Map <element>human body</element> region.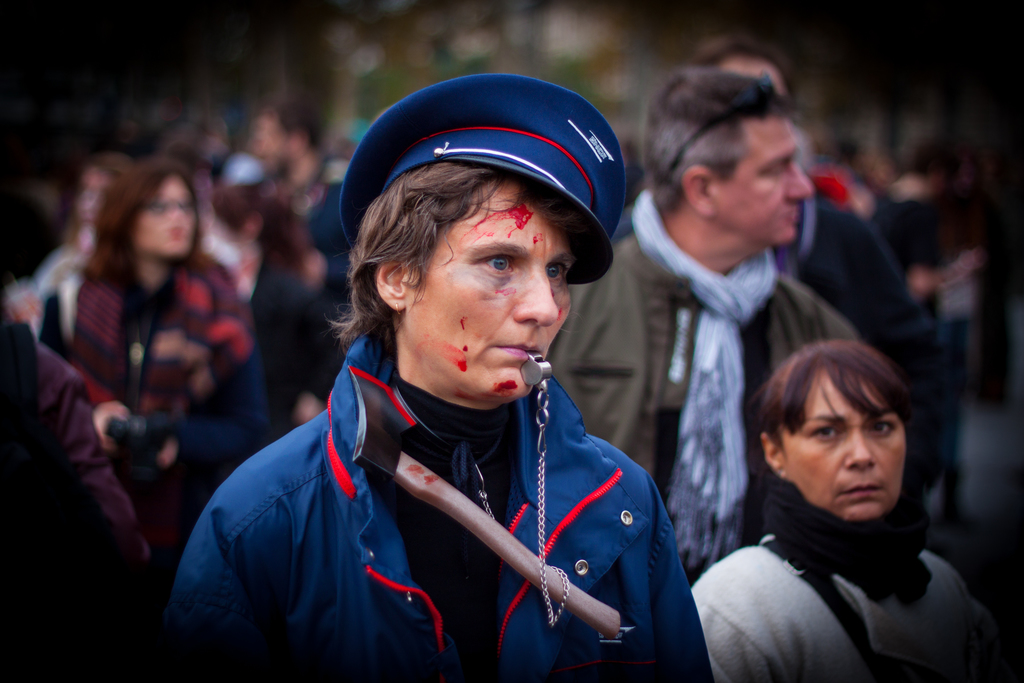
Mapped to bbox(168, 70, 723, 682).
